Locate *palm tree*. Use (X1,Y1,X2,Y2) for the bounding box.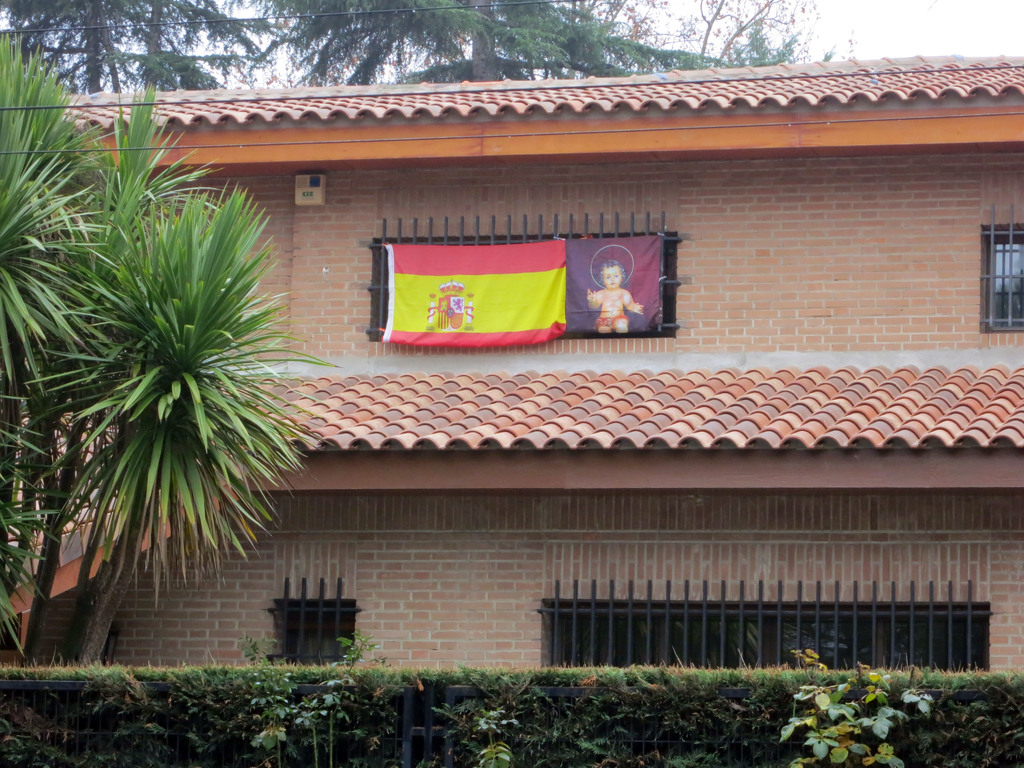
(440,0,627,105).
